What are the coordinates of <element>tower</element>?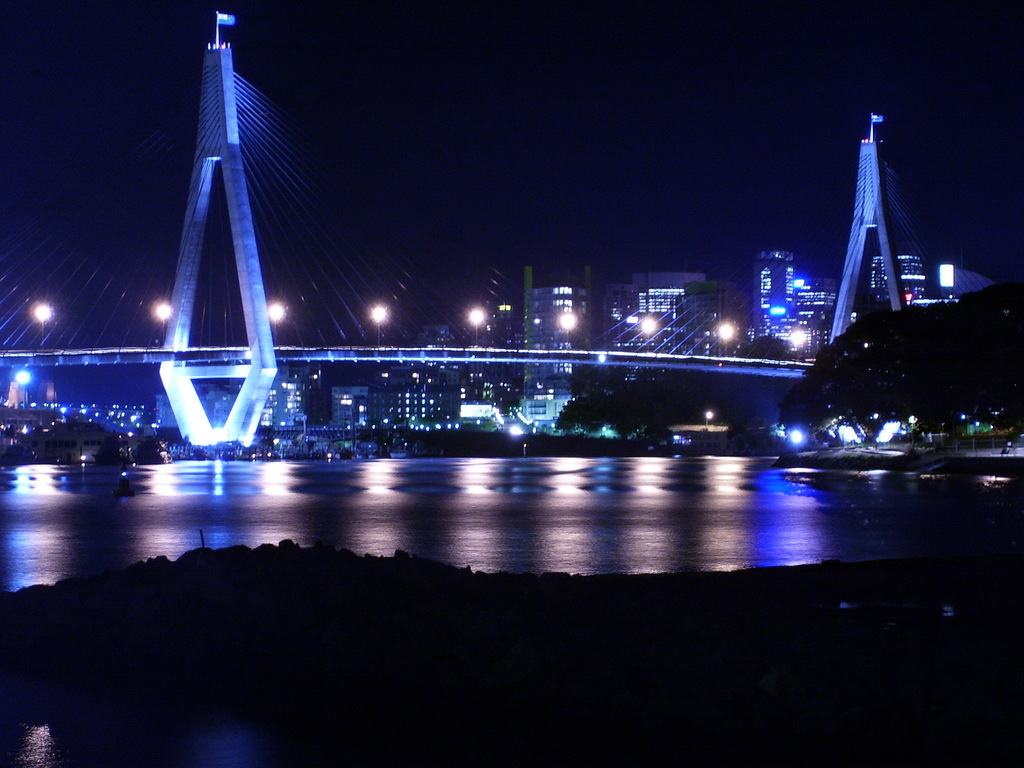
box(821, 110, 911, 355).
